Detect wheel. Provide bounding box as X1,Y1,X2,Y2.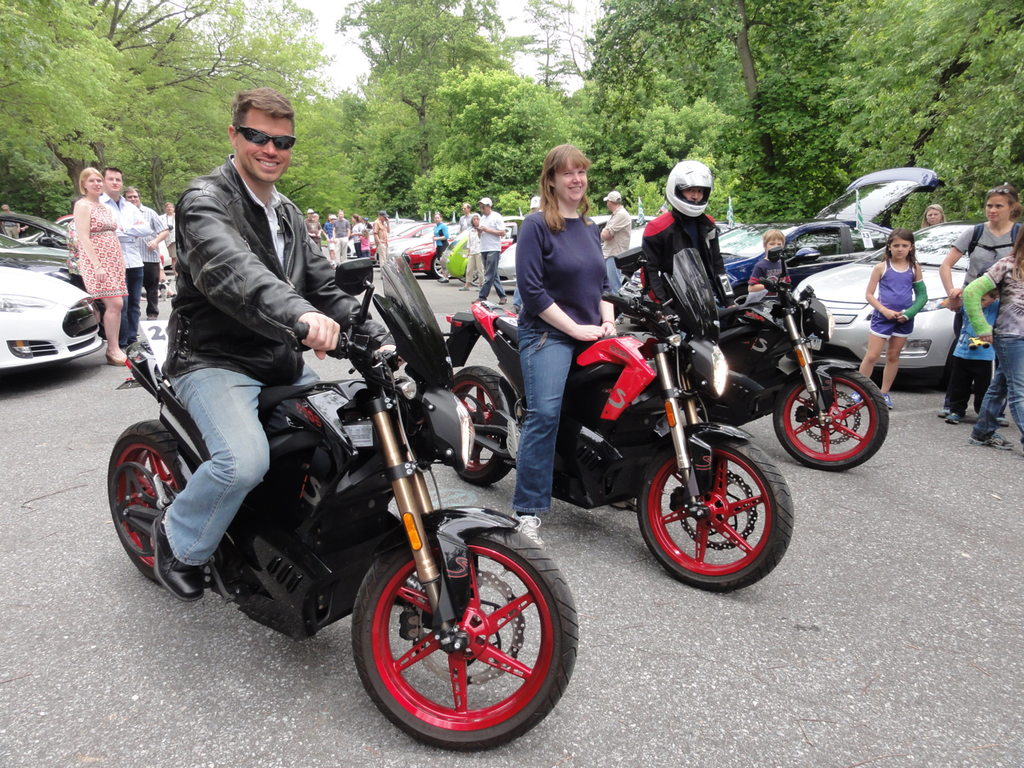
630,434,789,589.
